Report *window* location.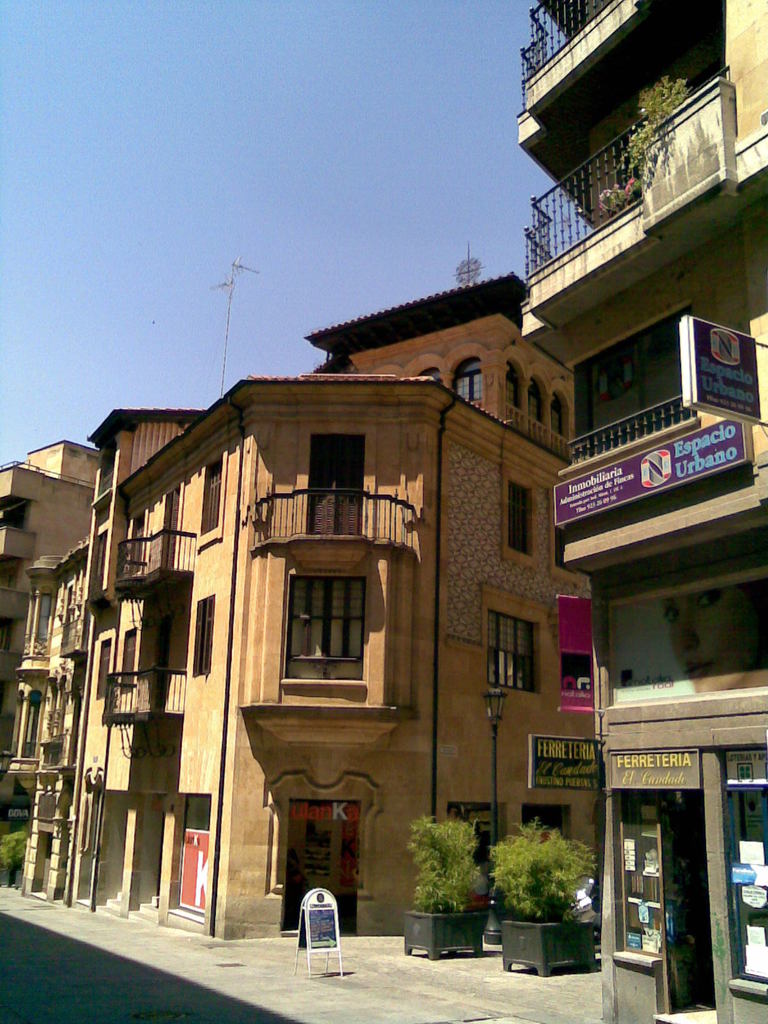
Report: region(91, 636, 112, 700).
